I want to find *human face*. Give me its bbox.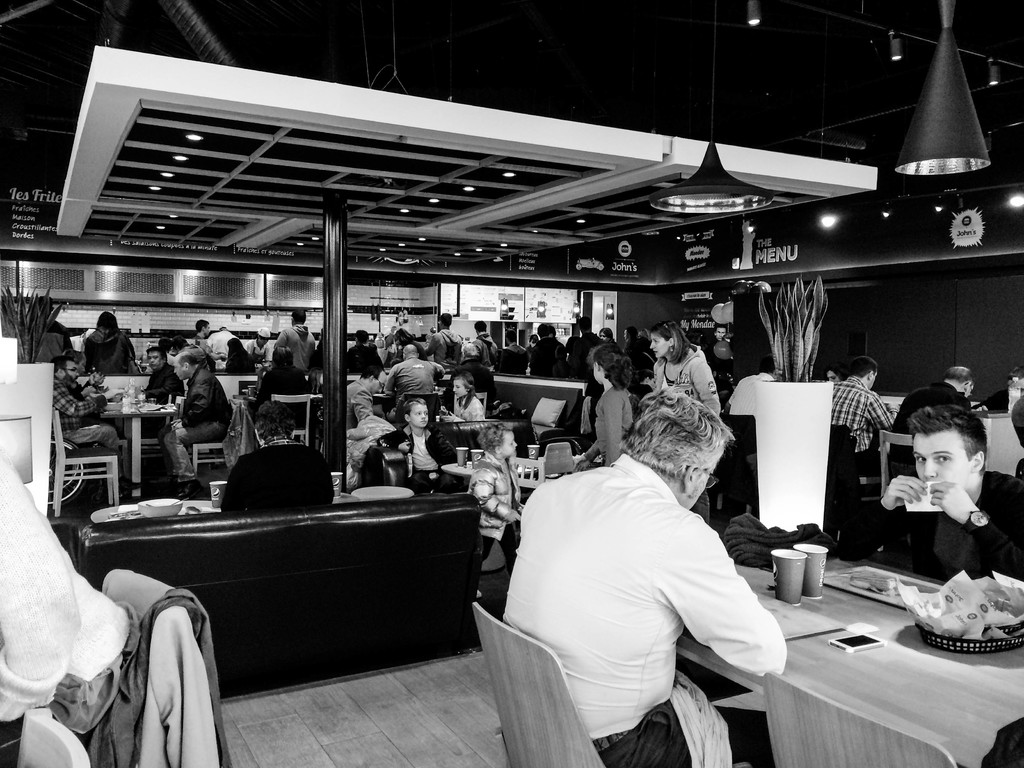
173, 358, 189, 382.
